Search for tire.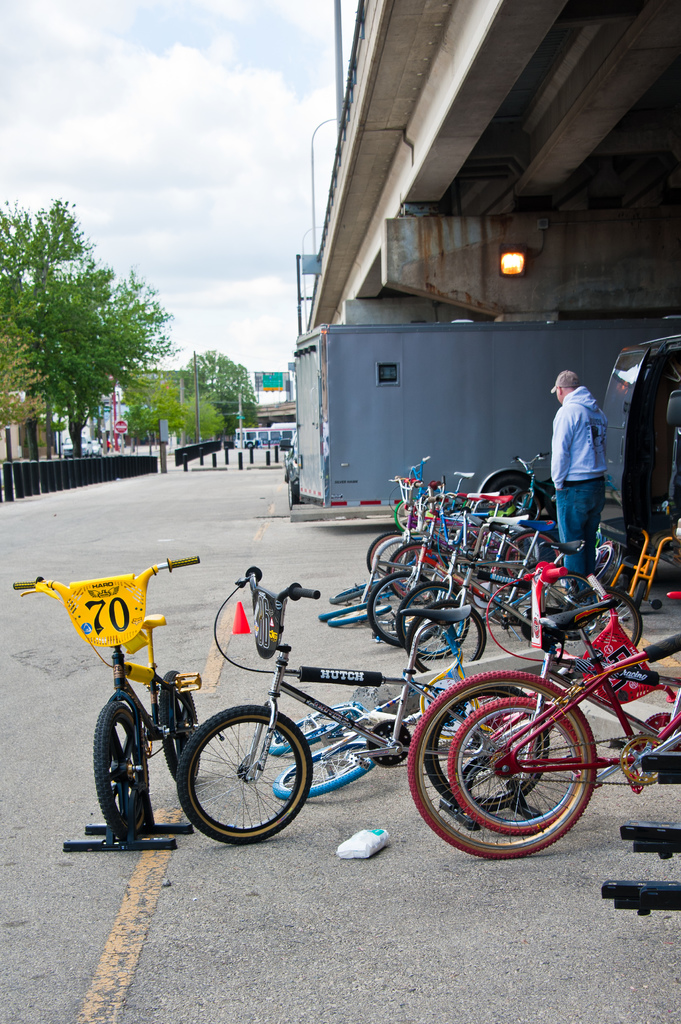
Found at {"left": 328, "top": 606, "right": 391, "bottom": 627}.
